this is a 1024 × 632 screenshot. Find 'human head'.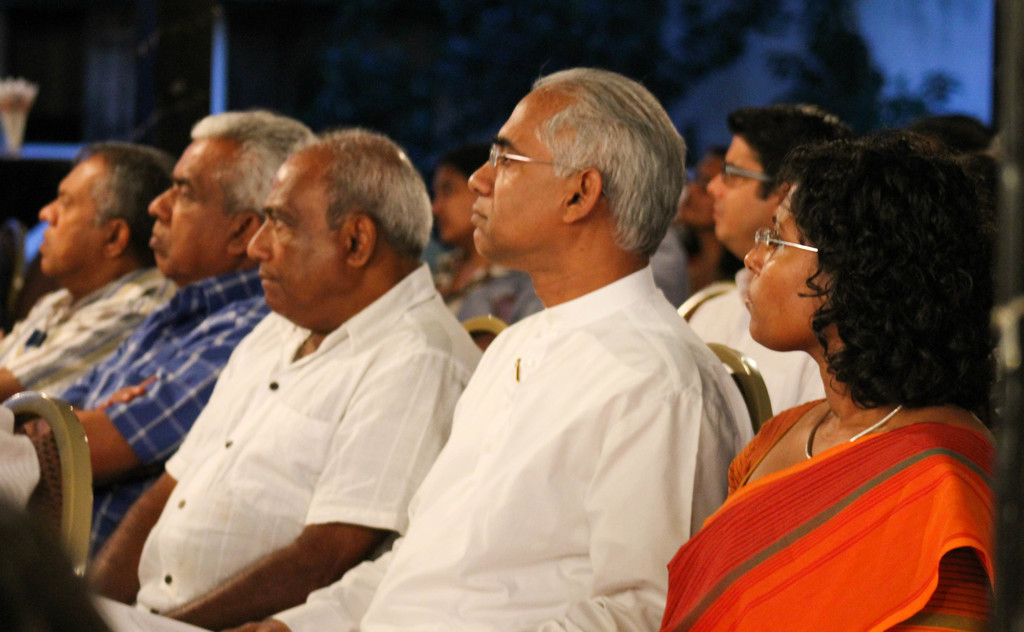
Bounding box: BBox(740, 141, 986, 353).
